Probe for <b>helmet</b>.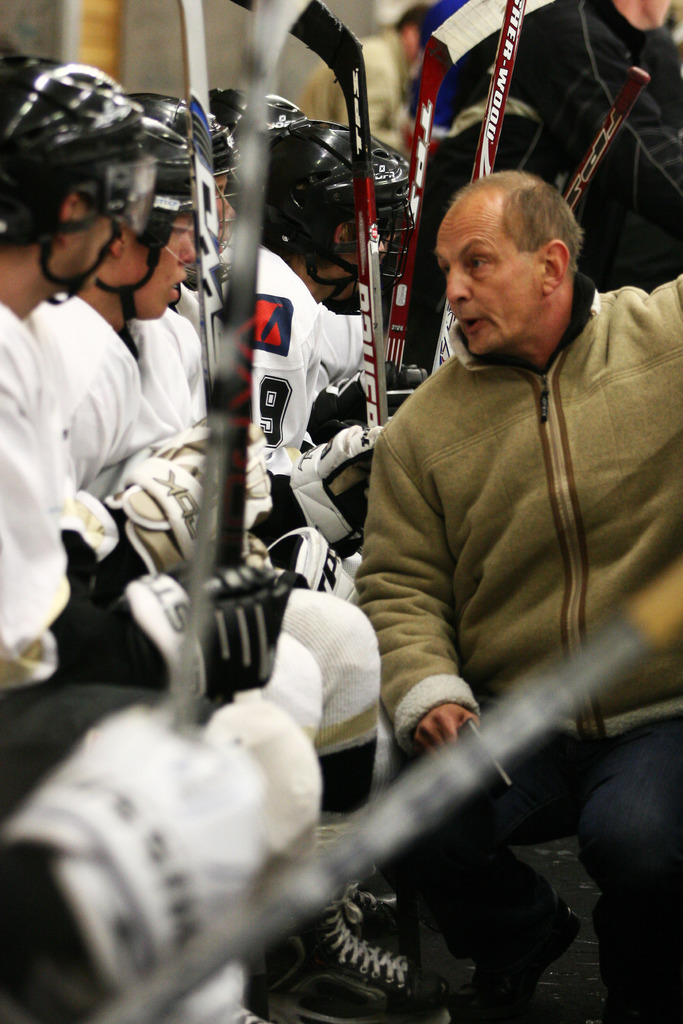
Probe result: (117,83,215,206).
